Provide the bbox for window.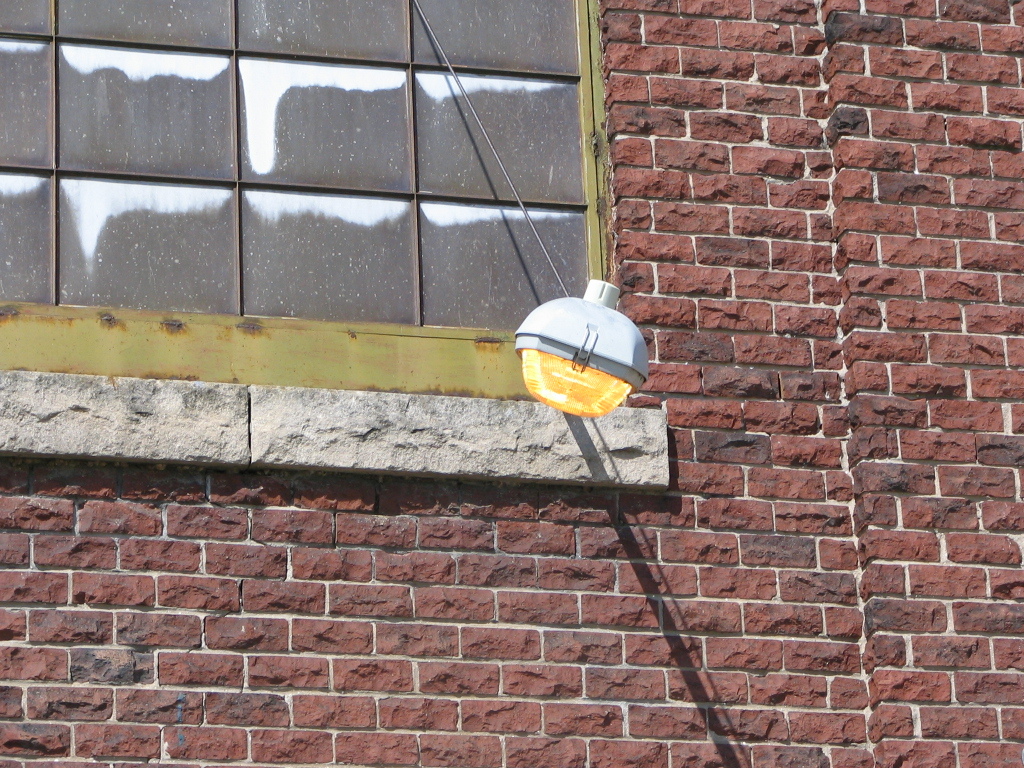
0/0/666/490.
